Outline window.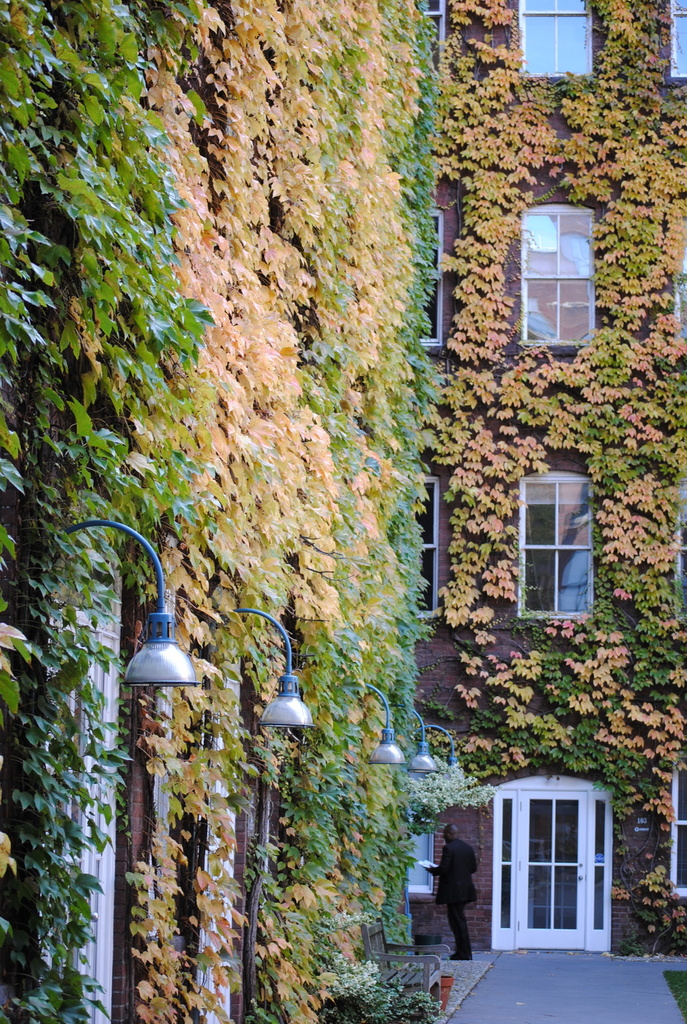
Outline: (x1=404, y1=0, x2=449, y2=78).
